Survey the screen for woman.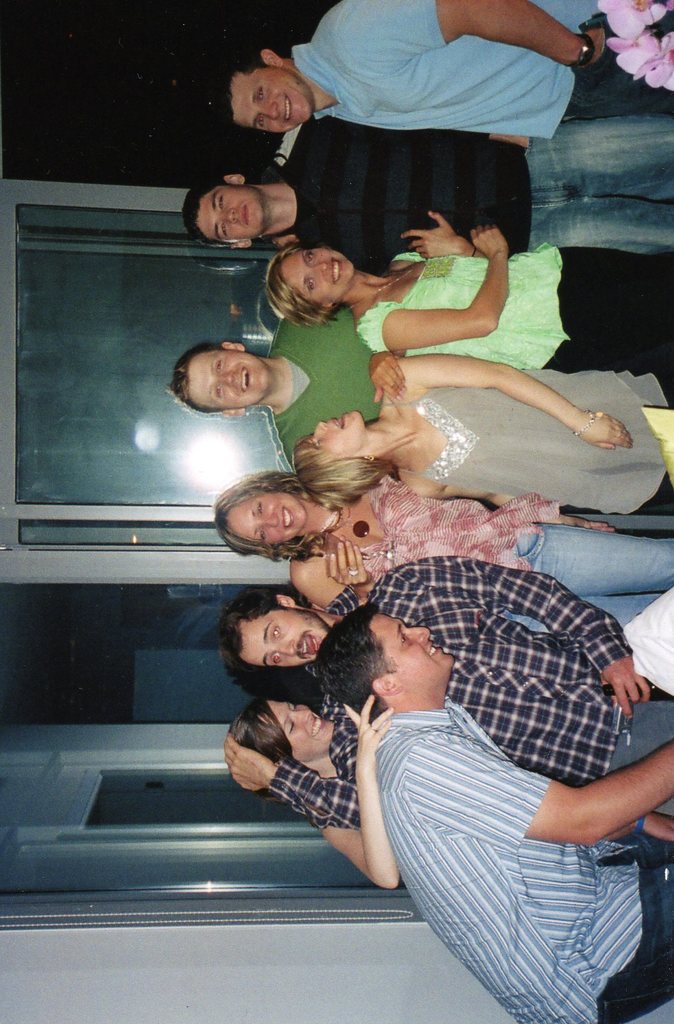
Survey found: box(287, 356, 672, 508).
